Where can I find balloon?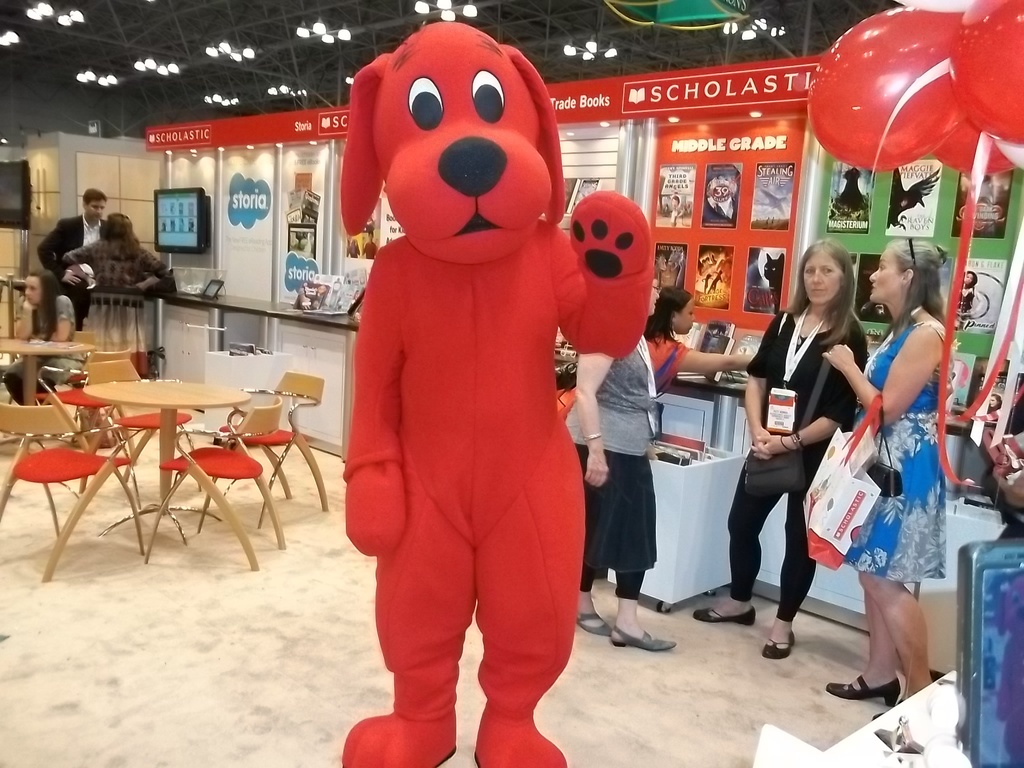
You can find it at 892 0 980 12.
